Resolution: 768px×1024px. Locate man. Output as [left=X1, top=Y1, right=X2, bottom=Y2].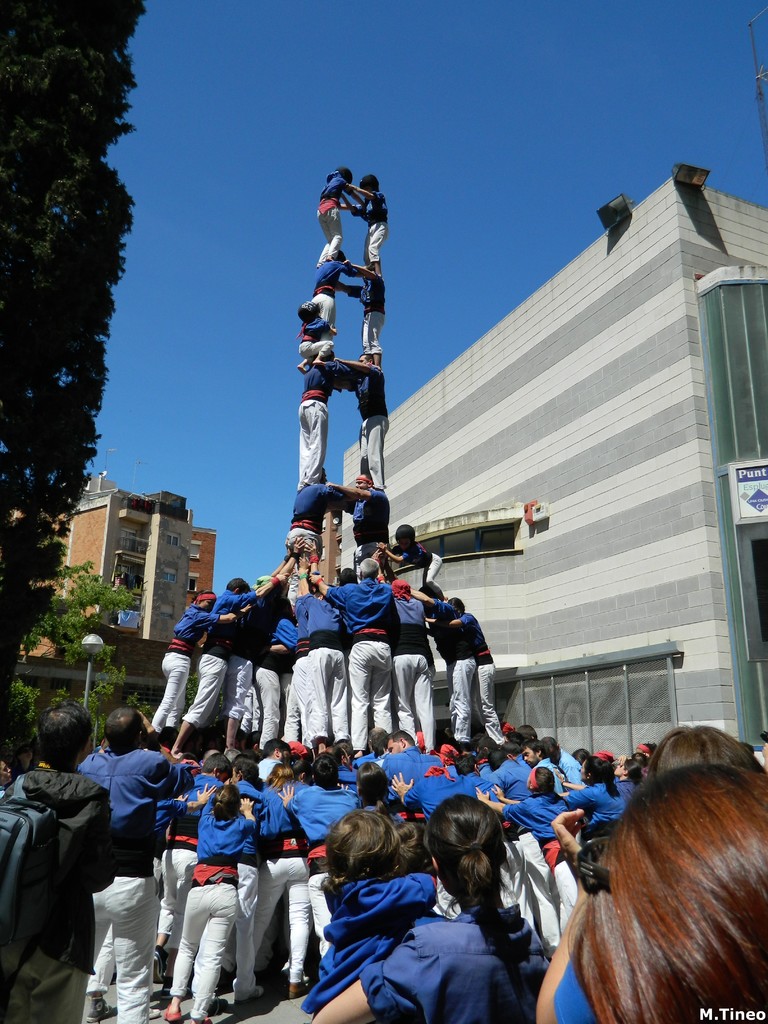
[left=380, top=730, right=441, bottom=803].
